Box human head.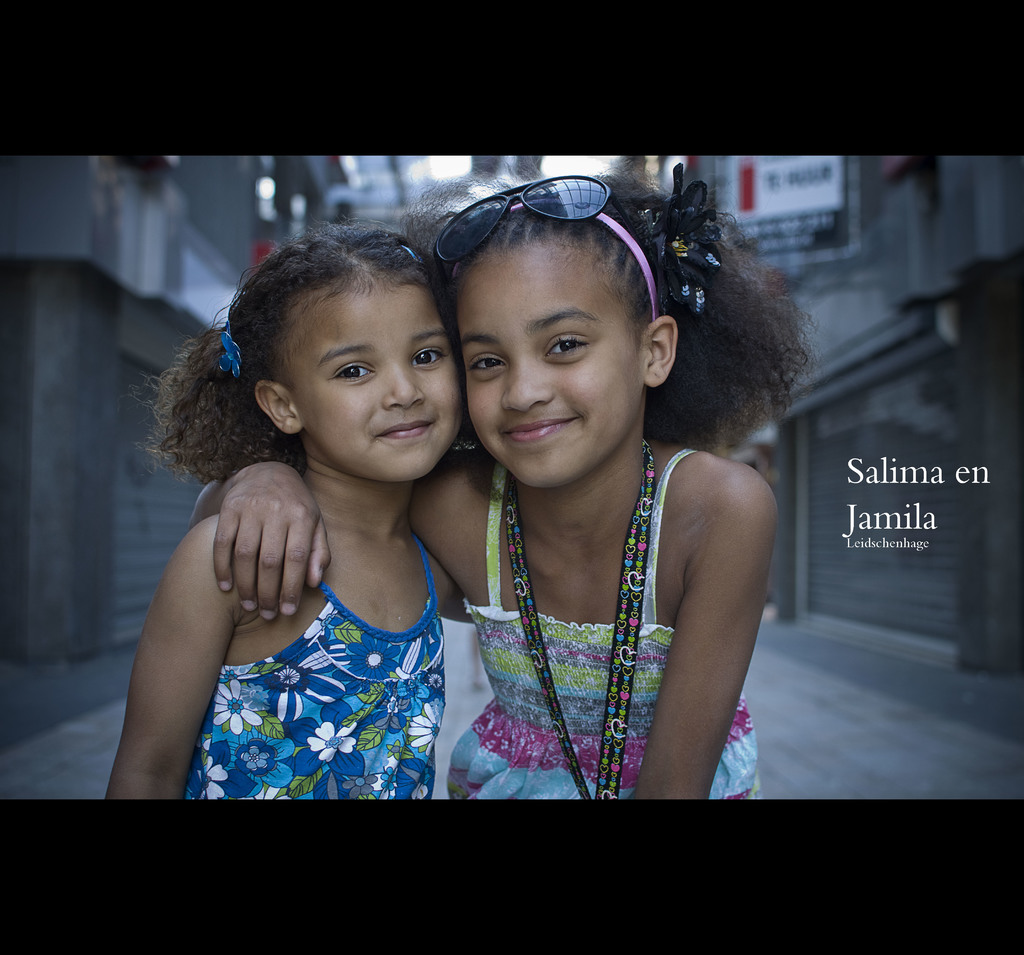
box=[449, 186, 678, 477].
